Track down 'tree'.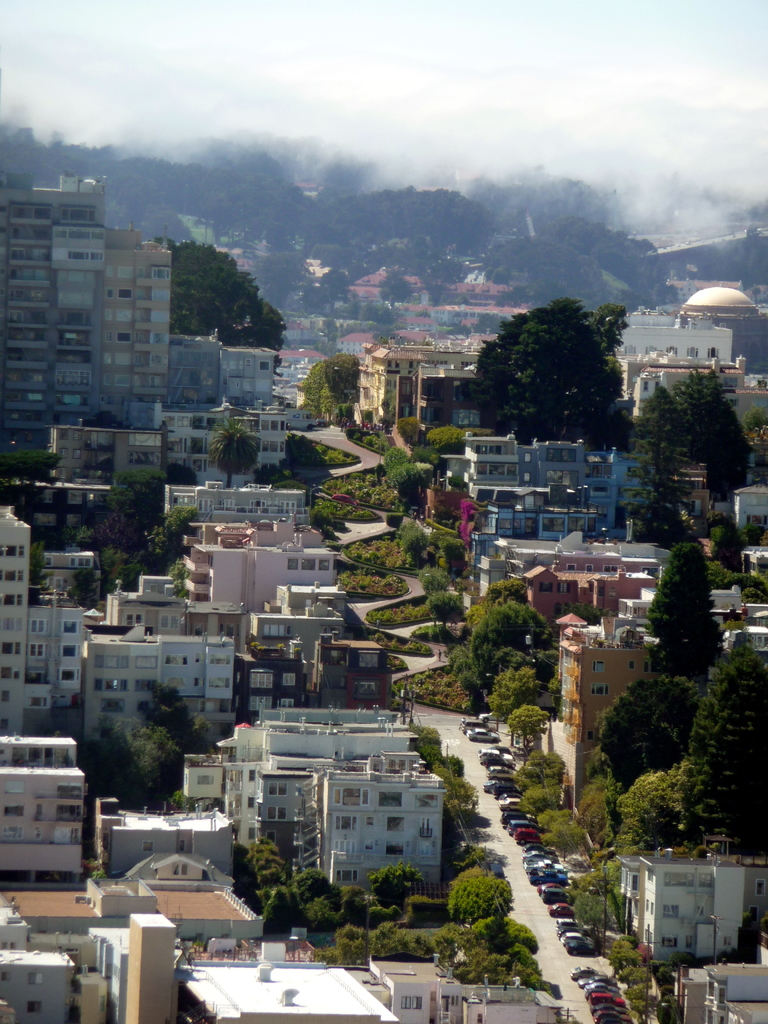
Tracked to Rect(507, 296, 609, 437).
